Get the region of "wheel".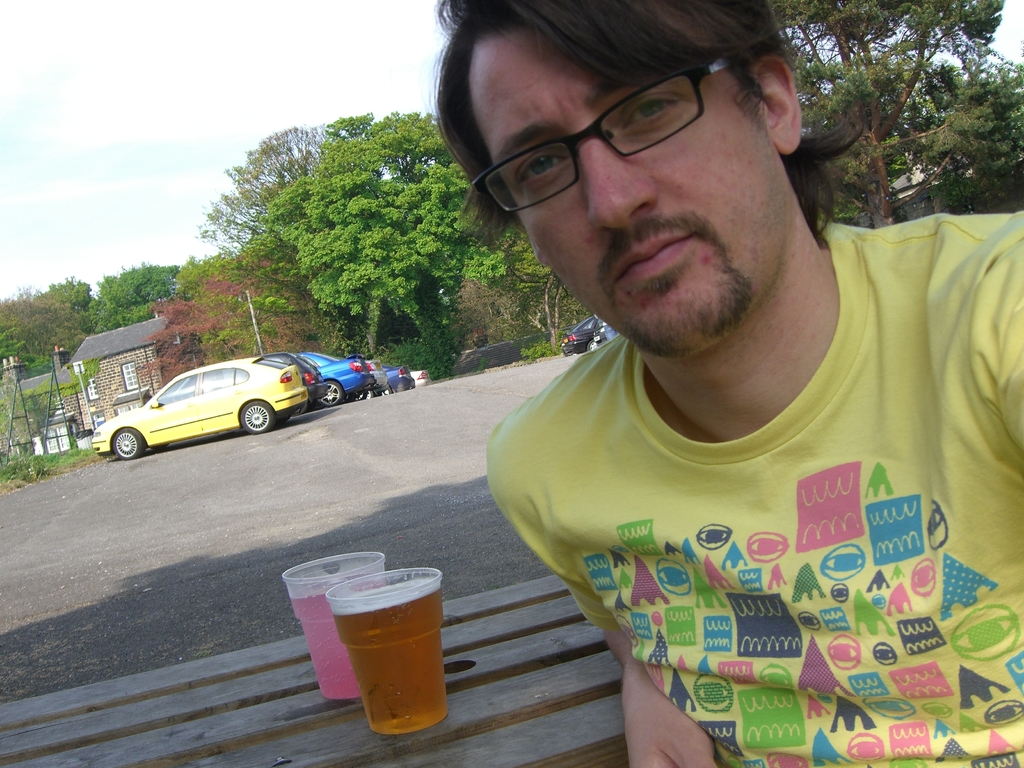
x1=237, y1=401, x2=276, y2=434.
